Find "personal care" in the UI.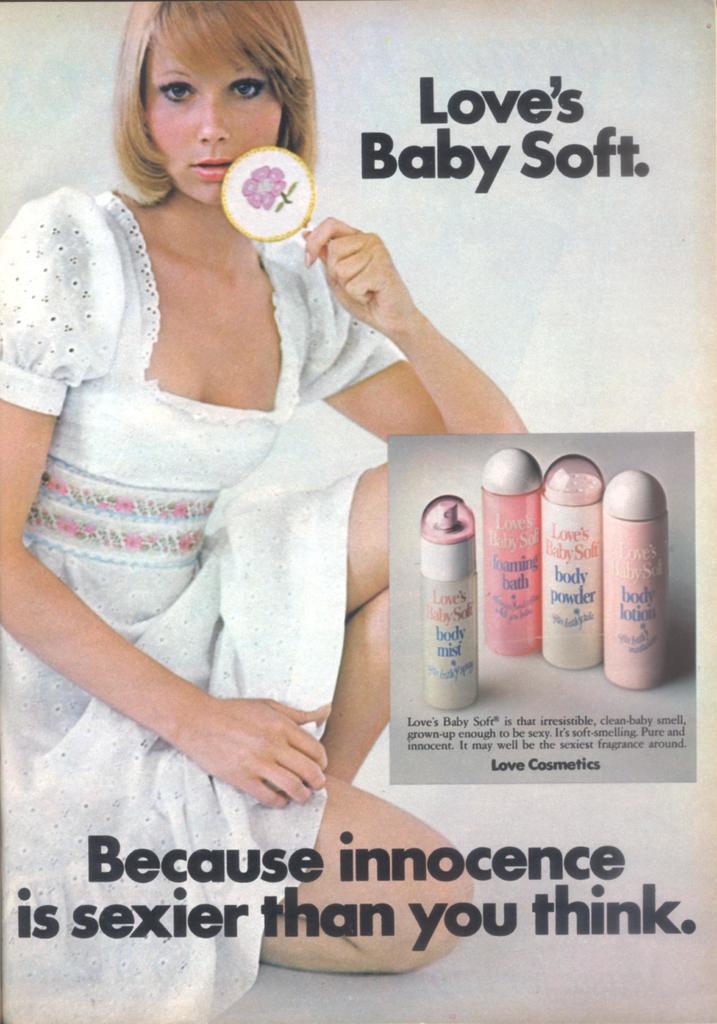
UI element at 428/487/484/699.
